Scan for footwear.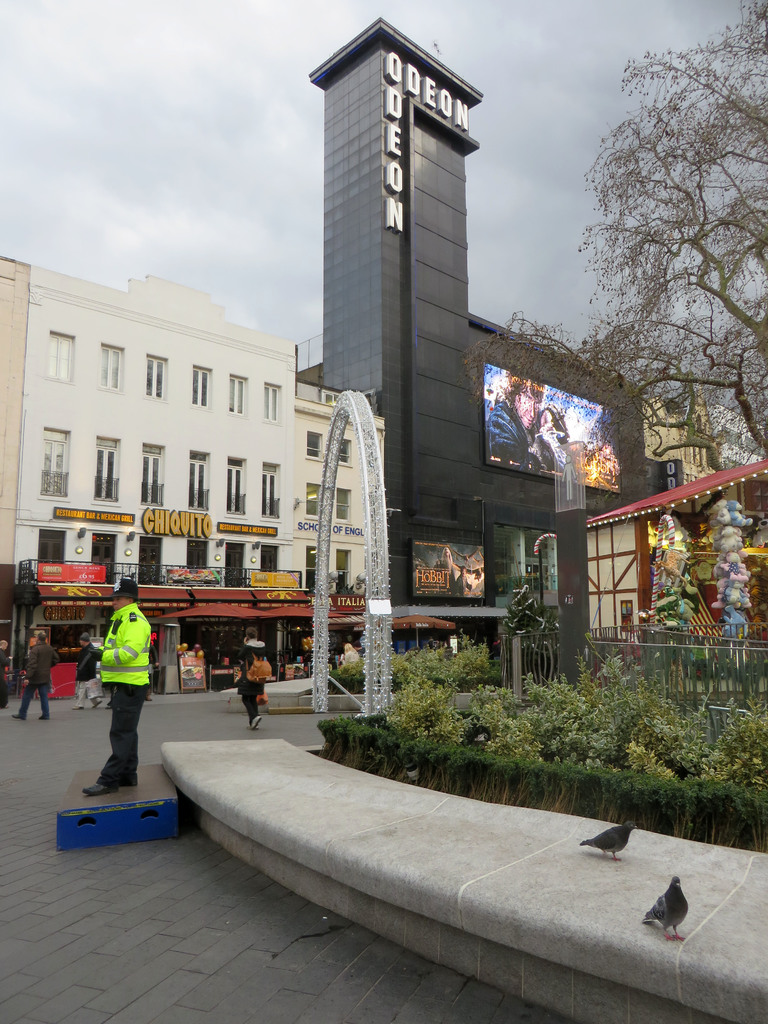
Scan result: x1=42, y1=714, x2=49, y2=717.
